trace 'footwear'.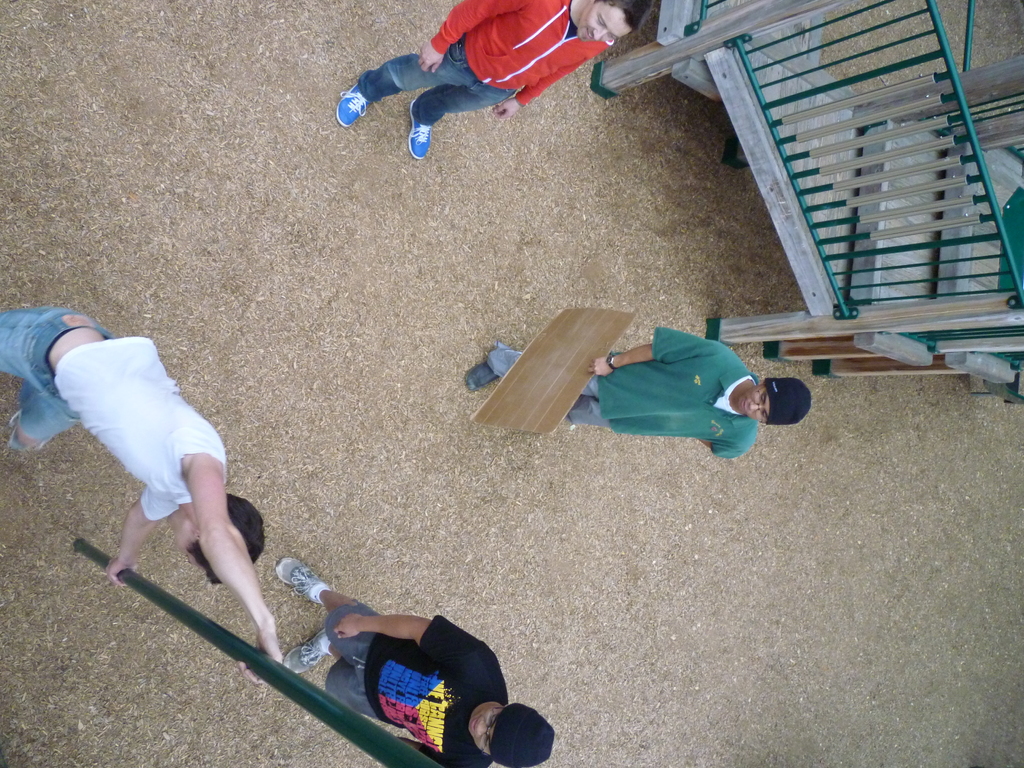
Traced to [281, 631, 332, 678].
